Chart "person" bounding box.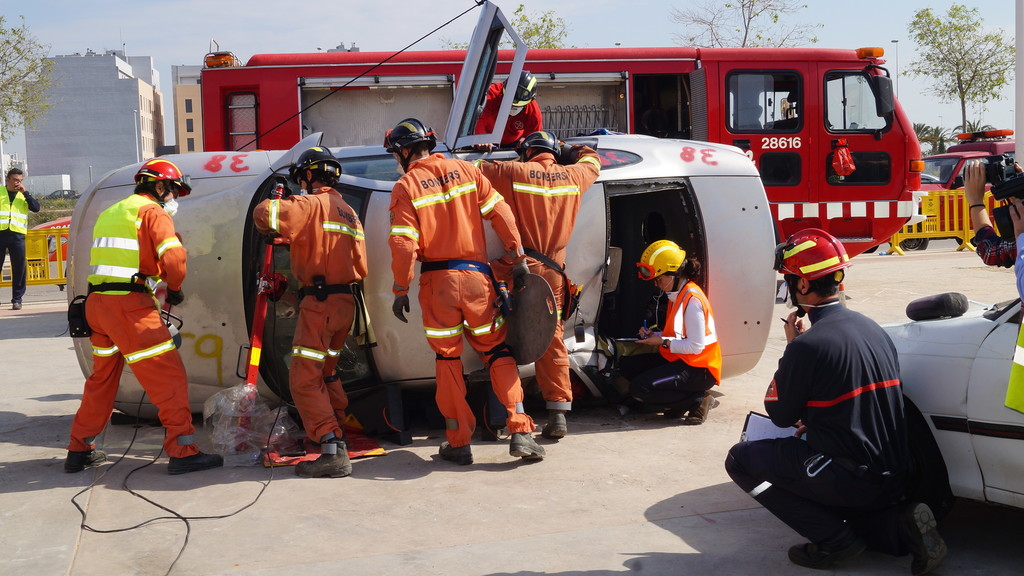
Charted: left=246, top=144, right=357, bottom=482.
